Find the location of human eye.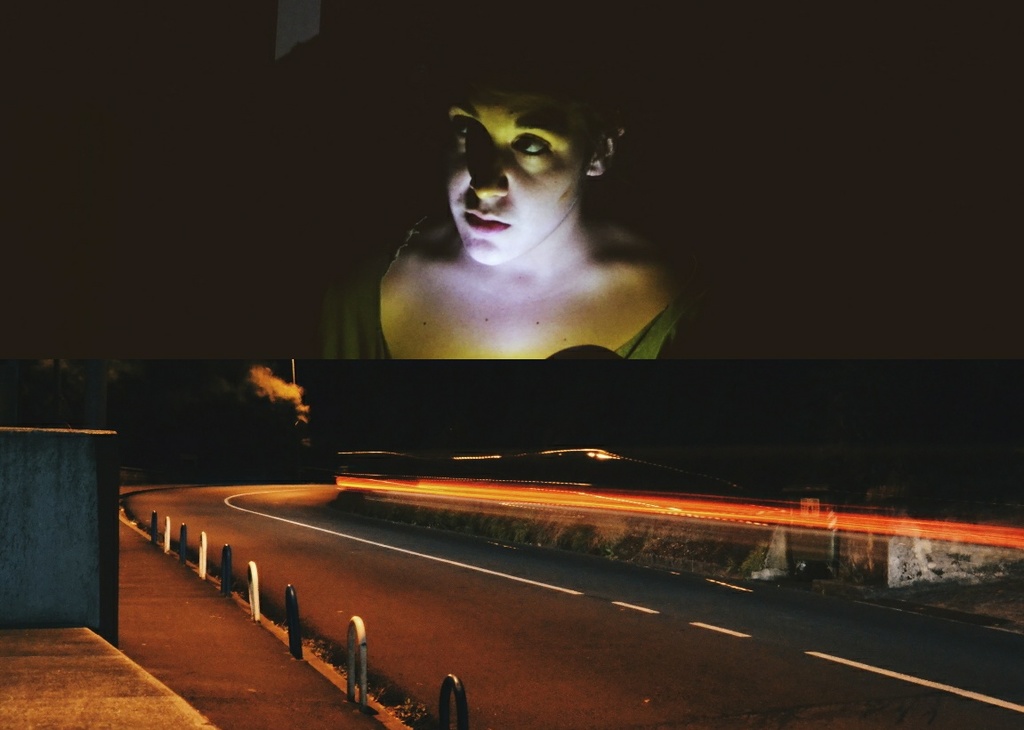
Location: left=444, top=111, right=485, bottom=138.
